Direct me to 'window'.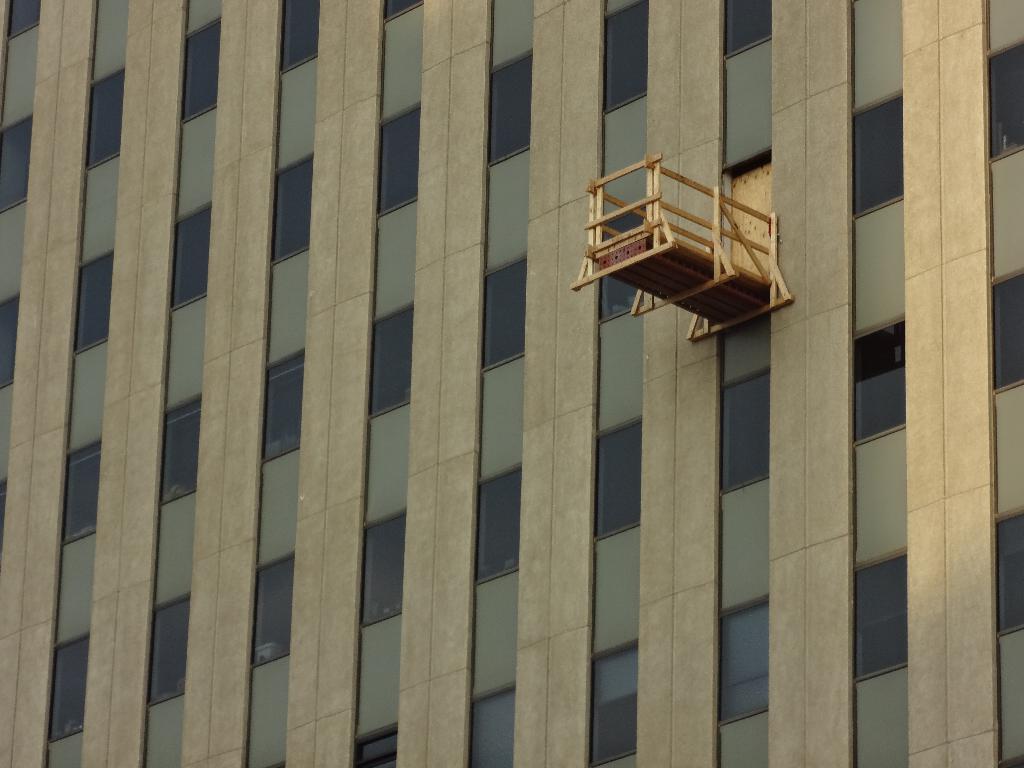
Direction: (x1=367, y1=301, x2=412, y2=419).
